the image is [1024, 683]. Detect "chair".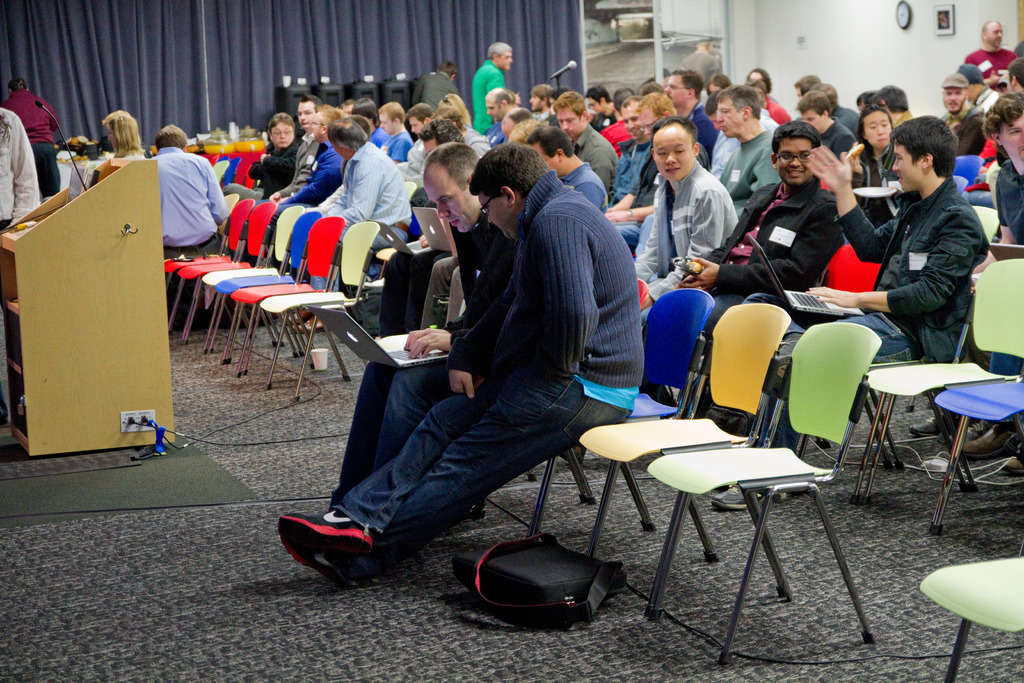
Detection: x1=745, y1=245, x2=886, y2=447.
